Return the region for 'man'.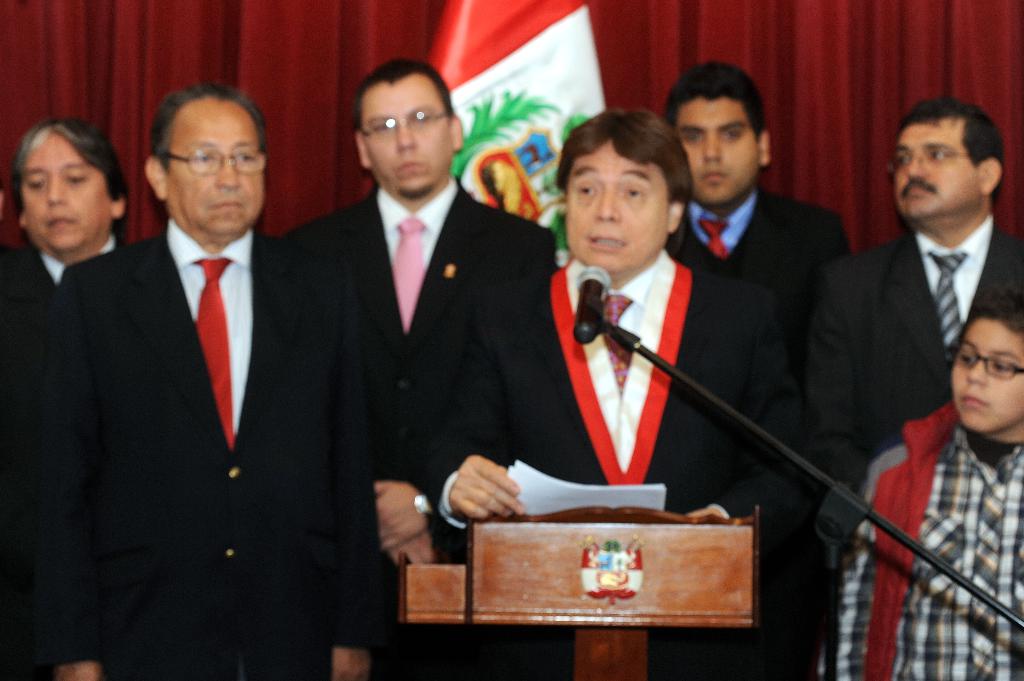
[x1=280, y1=59, x2=557, y2=680].
